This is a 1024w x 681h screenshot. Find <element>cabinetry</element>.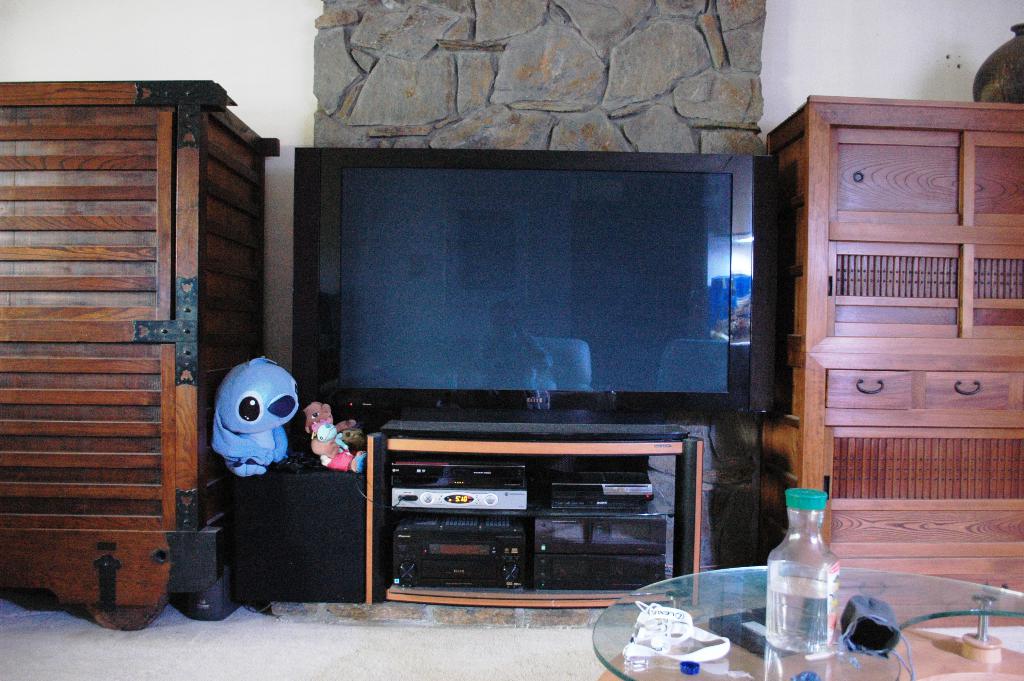
Bounding box: x1=362, y1=438, x2=706, y2=614.
